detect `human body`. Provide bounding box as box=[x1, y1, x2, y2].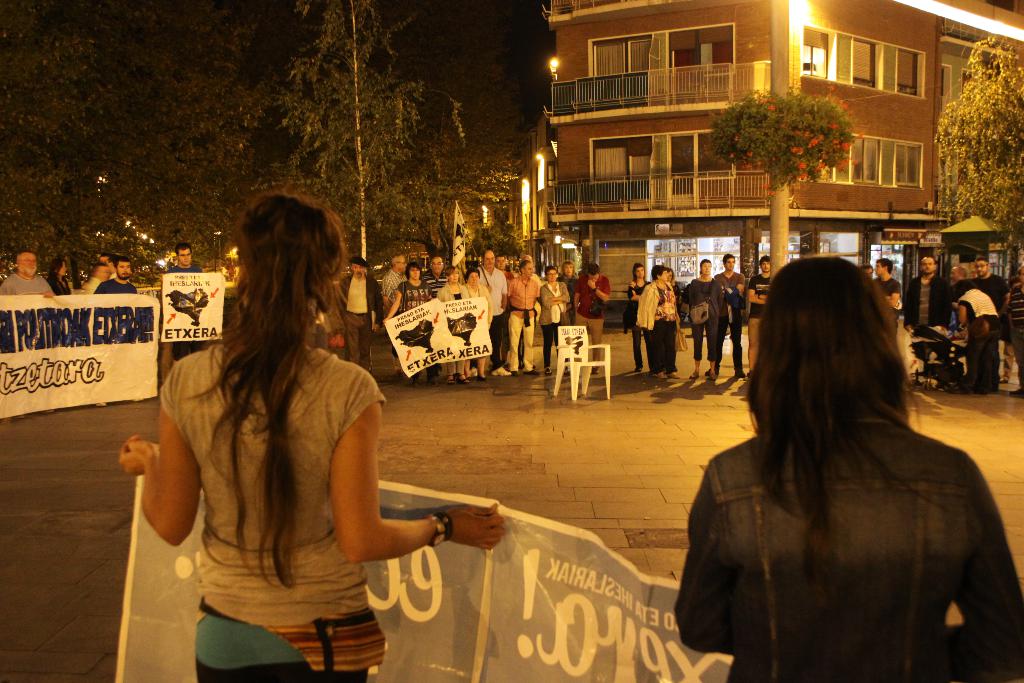
box=[554, 262, 572, 306].
